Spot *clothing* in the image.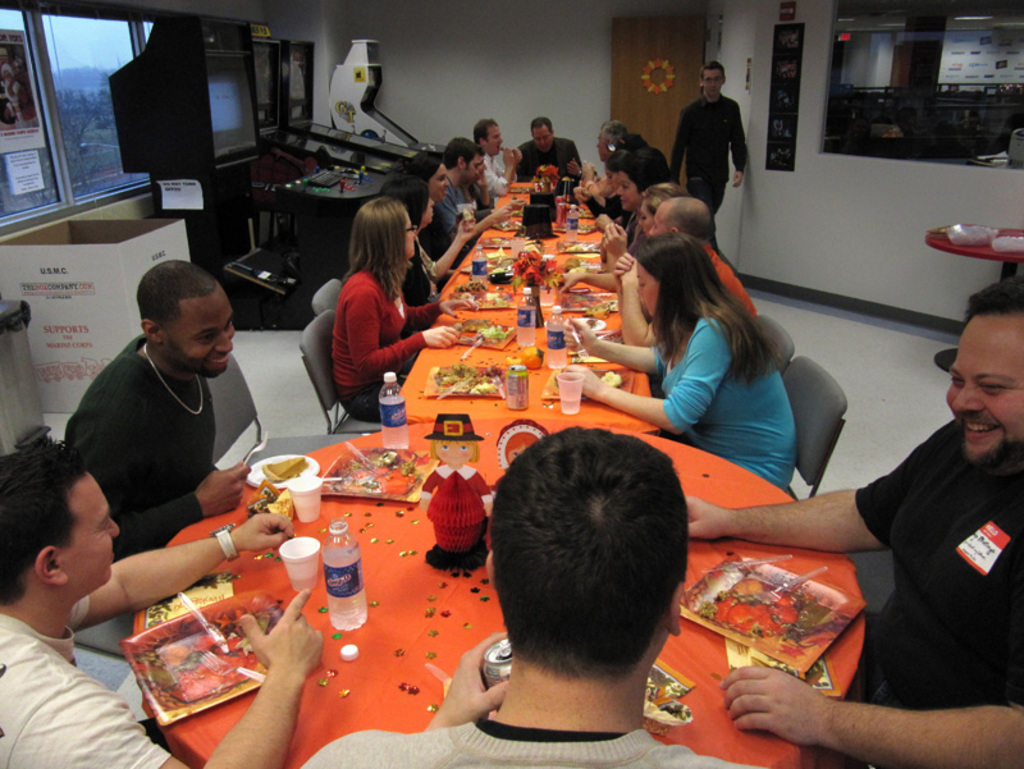
*clothing* found at (x1=868, y1=422, x2=1023, y2=711).
